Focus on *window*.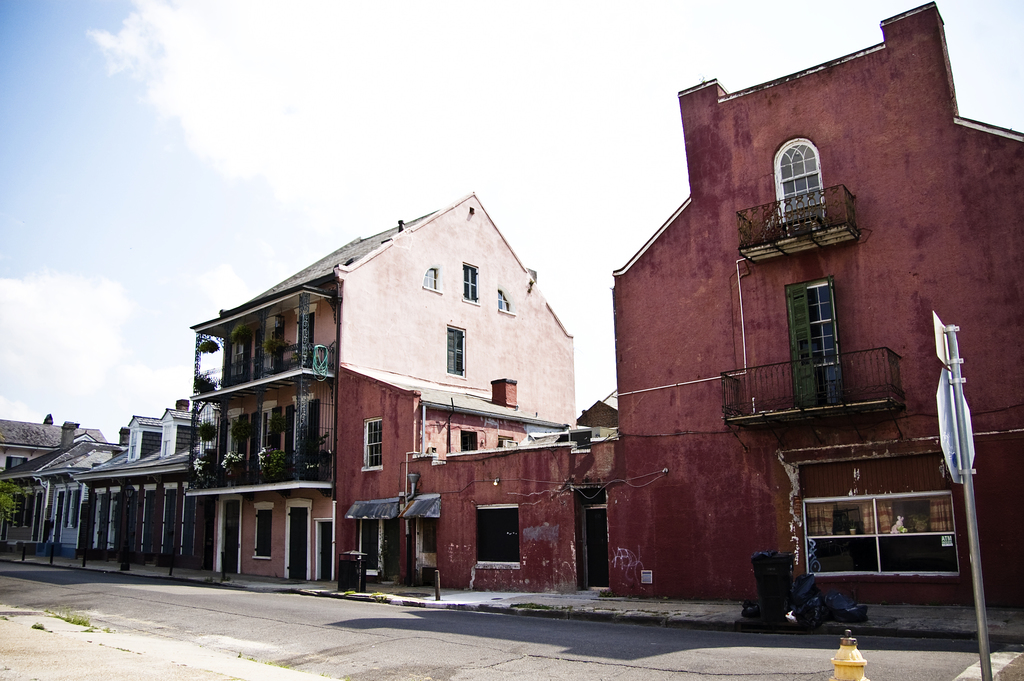
Focused at box(804, 490, 957, 581).
